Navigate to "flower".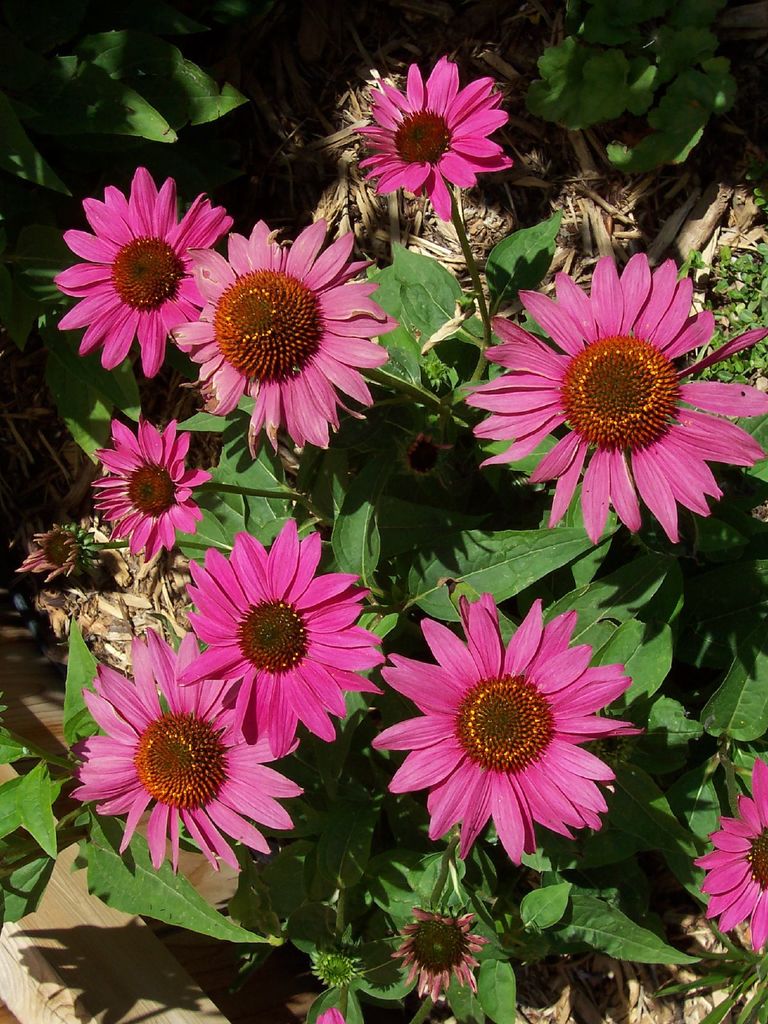
Navigation target: (372,589,642,870).
